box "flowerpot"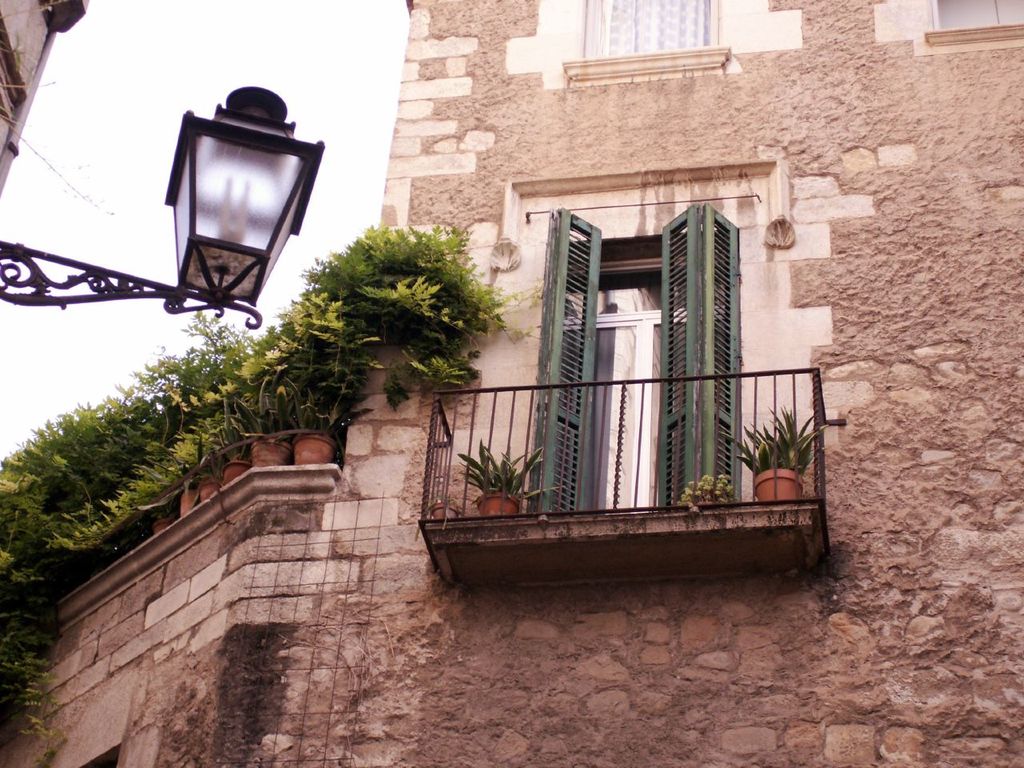
751, 464, 803, 506
